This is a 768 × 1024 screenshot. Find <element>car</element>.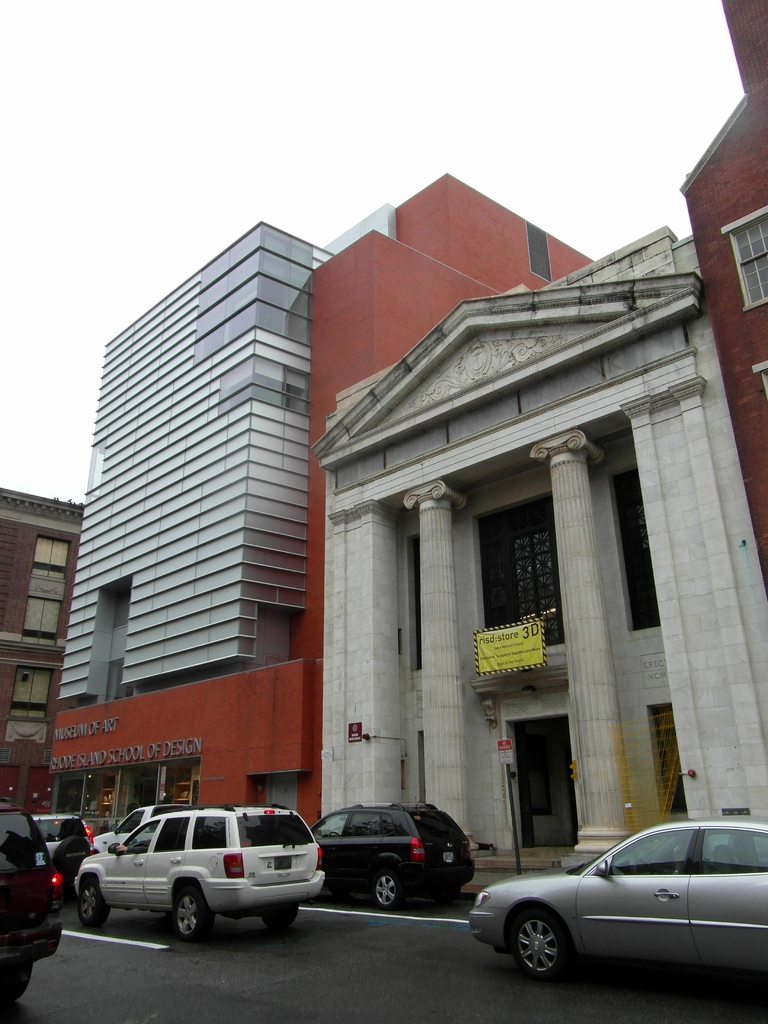
Bounding box: 463, 818, 767, 982.
